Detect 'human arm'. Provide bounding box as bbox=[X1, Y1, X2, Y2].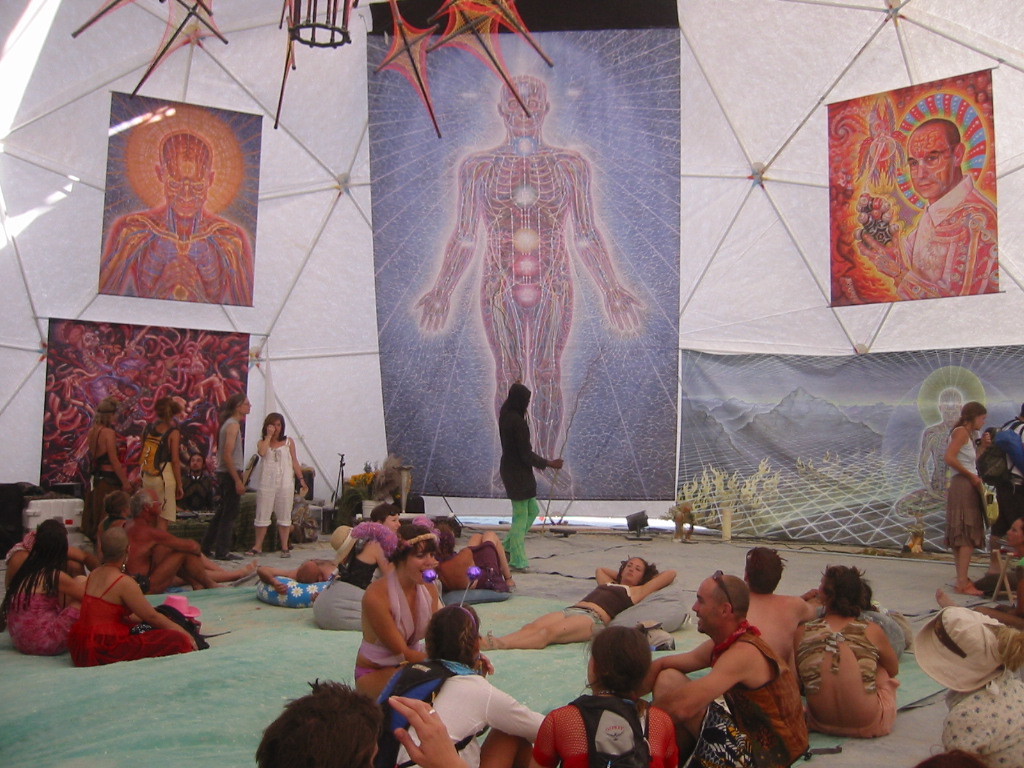
bbox=[362, 581, 430, 664].
